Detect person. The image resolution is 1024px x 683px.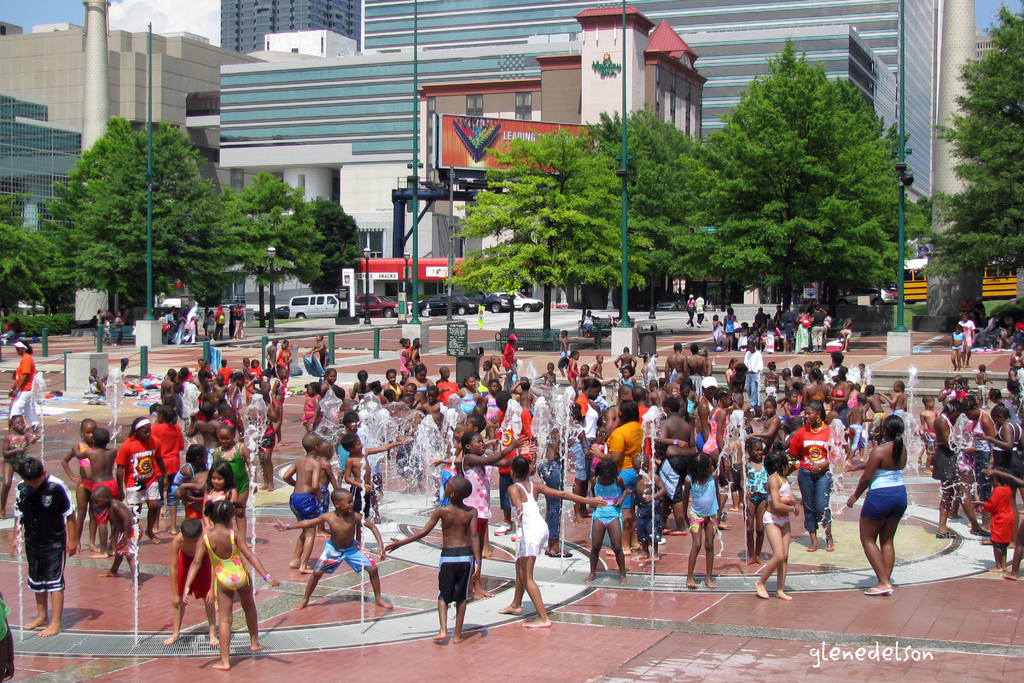
bbox(113, 311, 123, 341).
